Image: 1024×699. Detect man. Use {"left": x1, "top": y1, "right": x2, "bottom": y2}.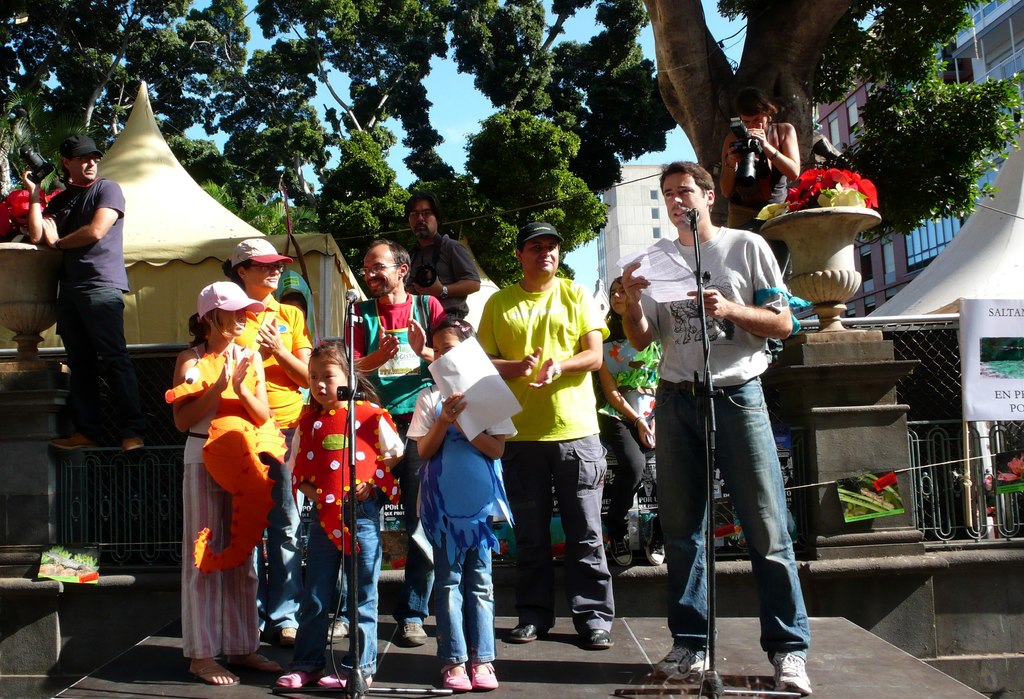
{"left": 474, "top": 221, "right": 609, "bottom": 648}.
